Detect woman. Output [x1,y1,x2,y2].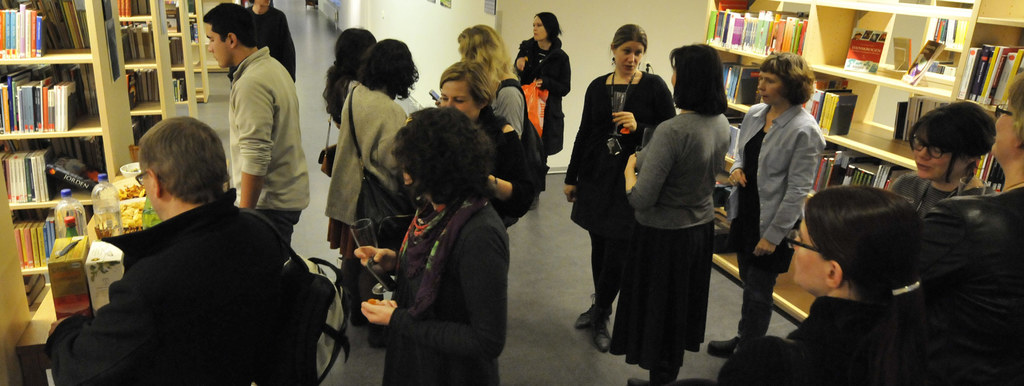
[438,60,525,207].
